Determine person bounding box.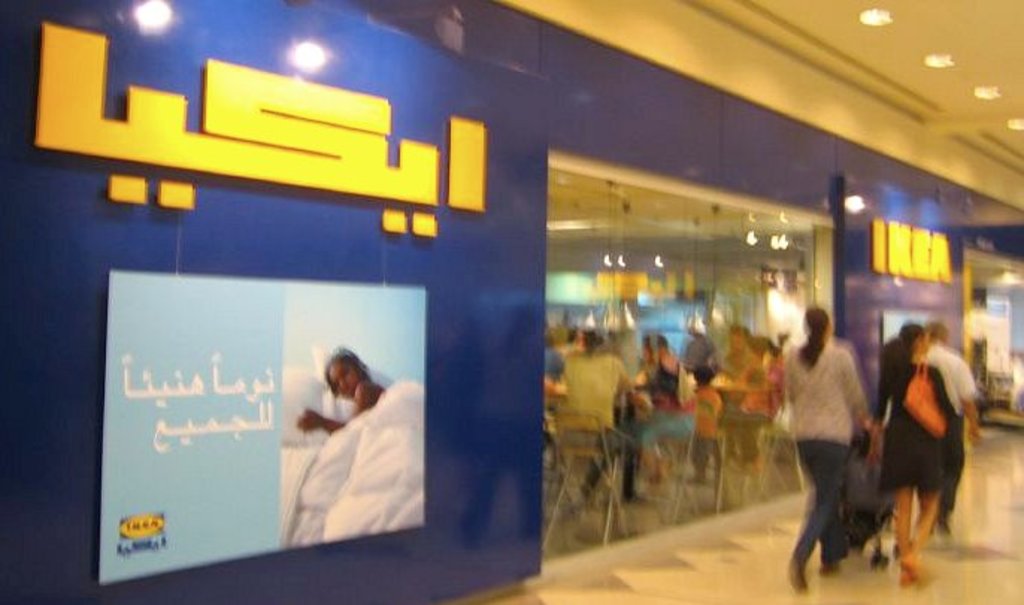
Determined: x1=920, y1=324, x2=987, y2=497.
